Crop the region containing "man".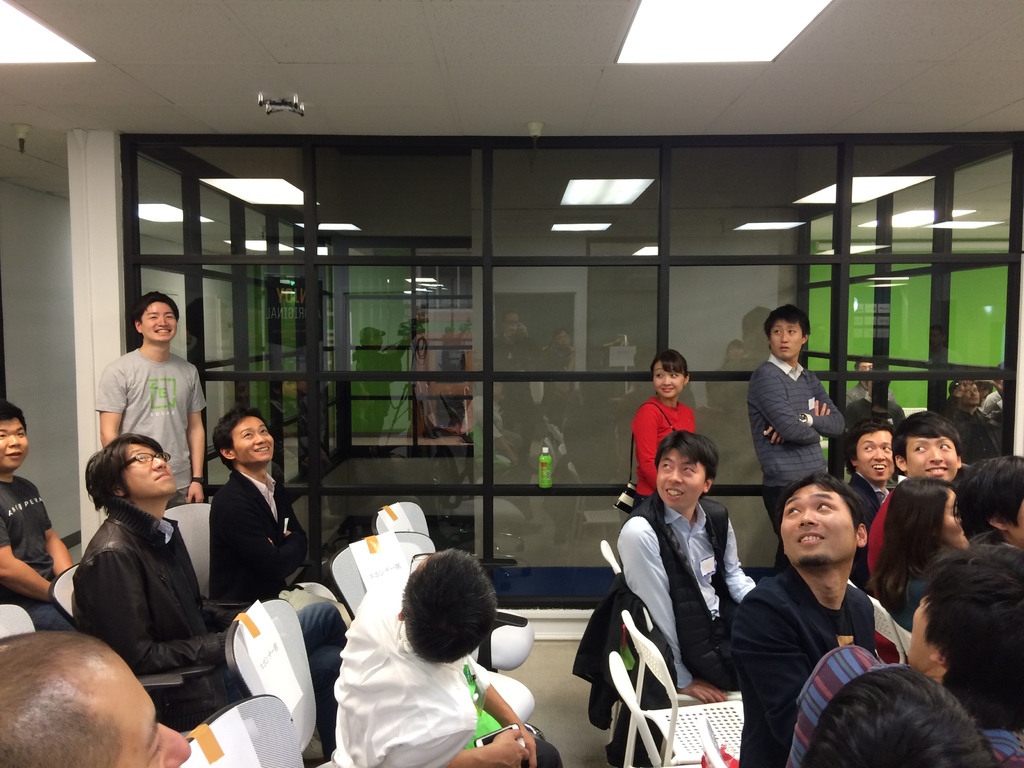
Crop region: bbox=[0, 630, 190, 767].
